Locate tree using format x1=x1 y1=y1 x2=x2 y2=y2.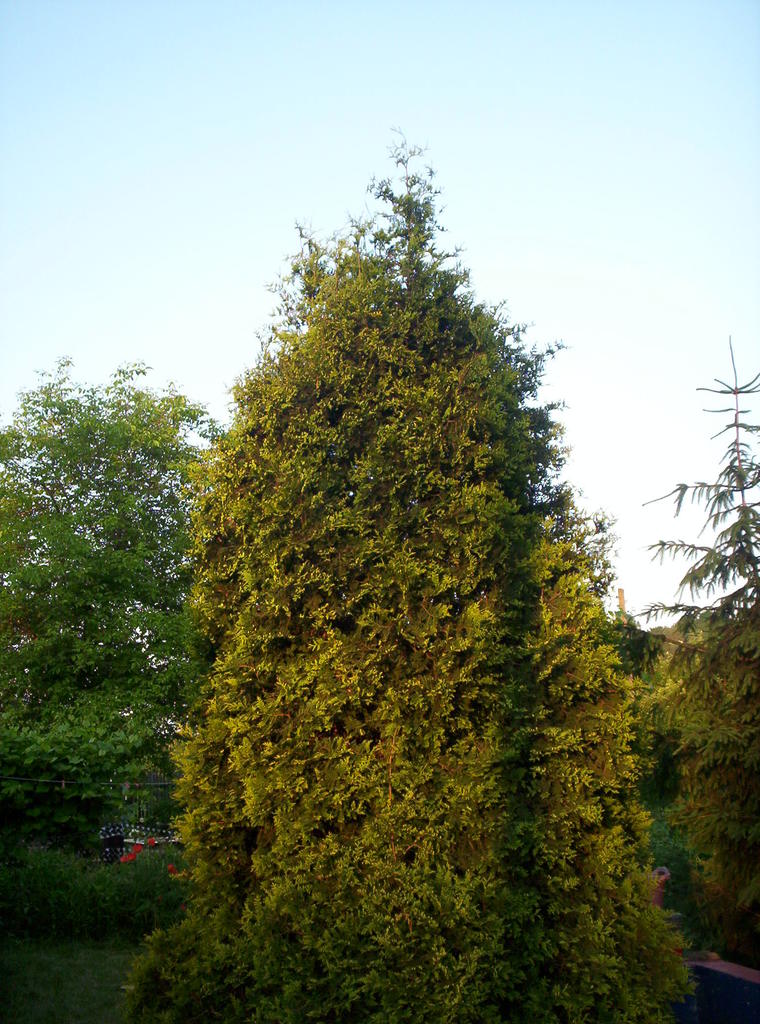
x1=629 y1=339 x2=759 y2=970.
